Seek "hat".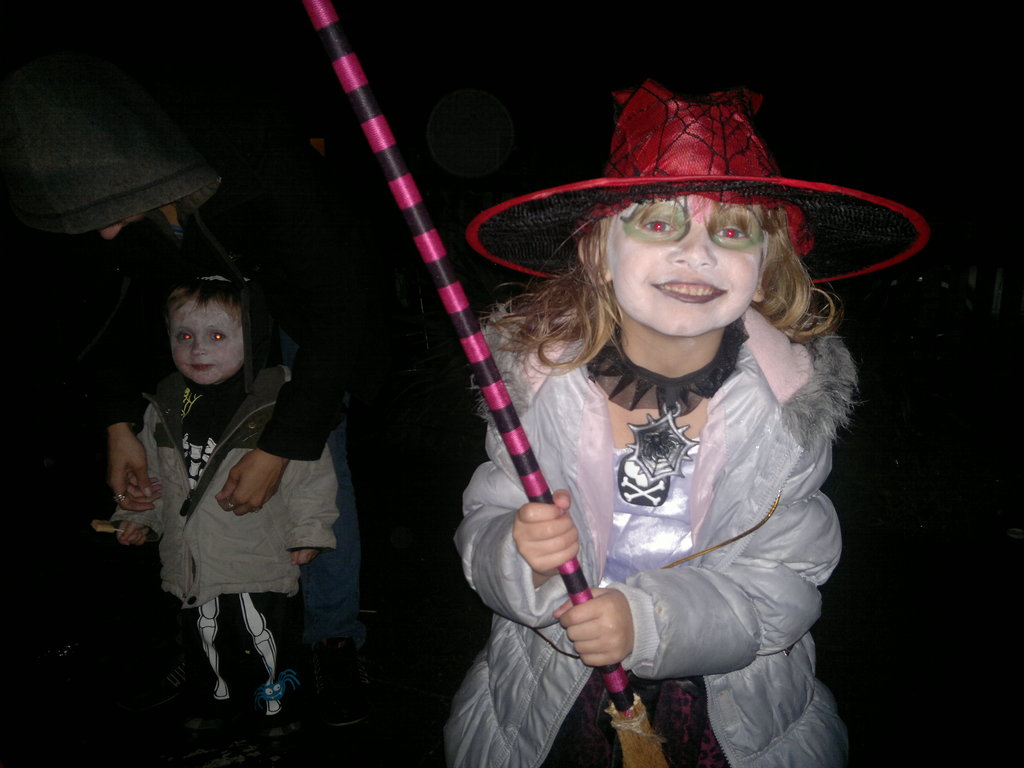
<box>467,74,927,284</box>.
